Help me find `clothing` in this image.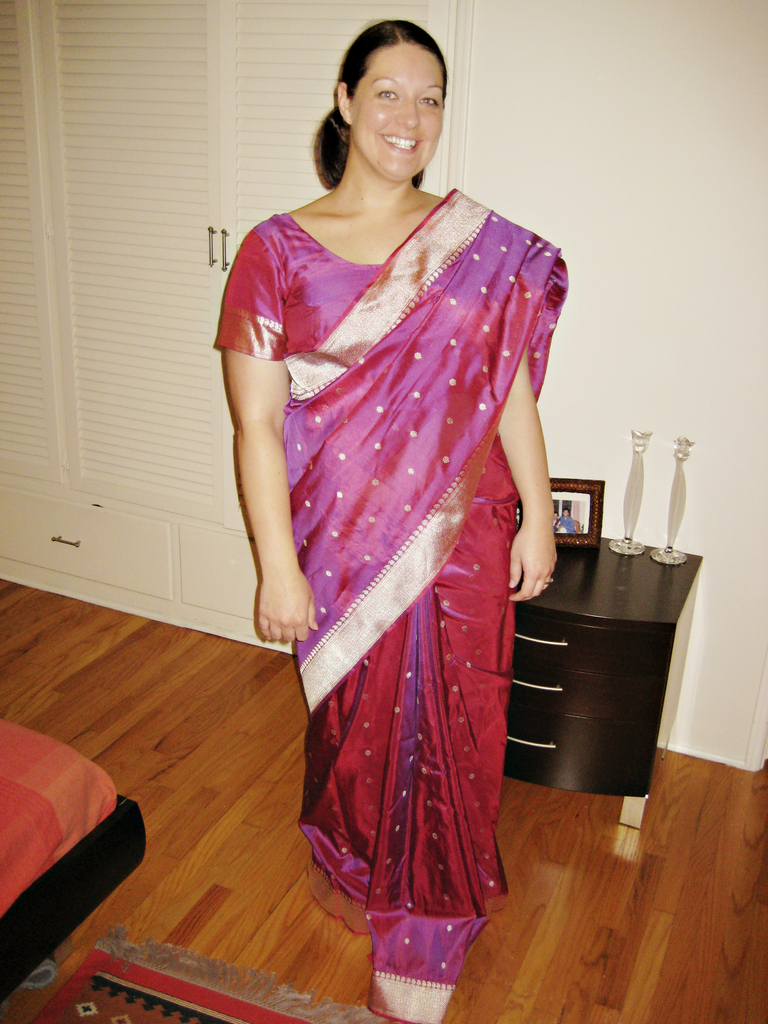
Found it: <box>240,165,565,877</box>.
